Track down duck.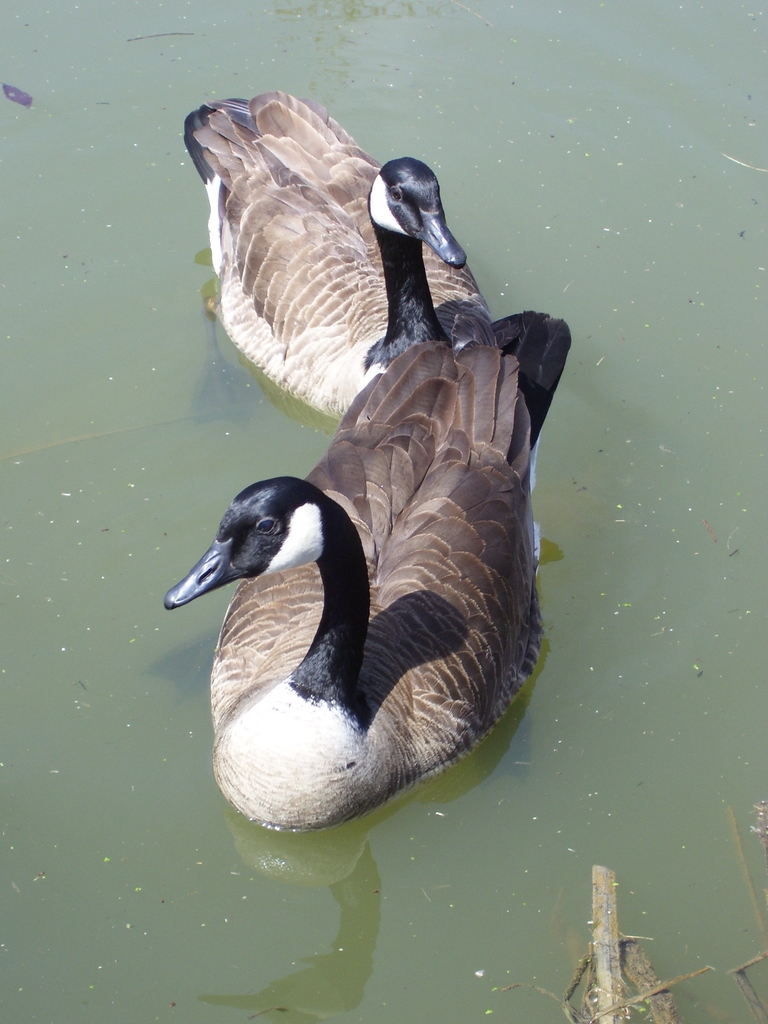
Tracked to select_region(182, 373, 598, 829).
